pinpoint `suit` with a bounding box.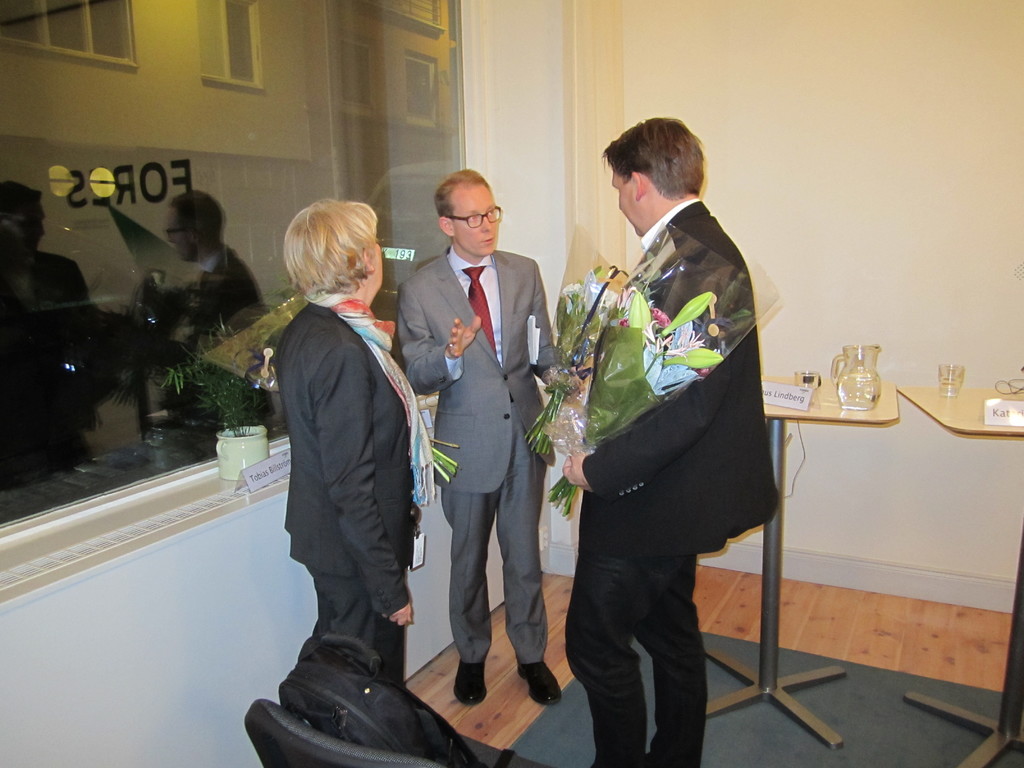
533,162,766,748.
